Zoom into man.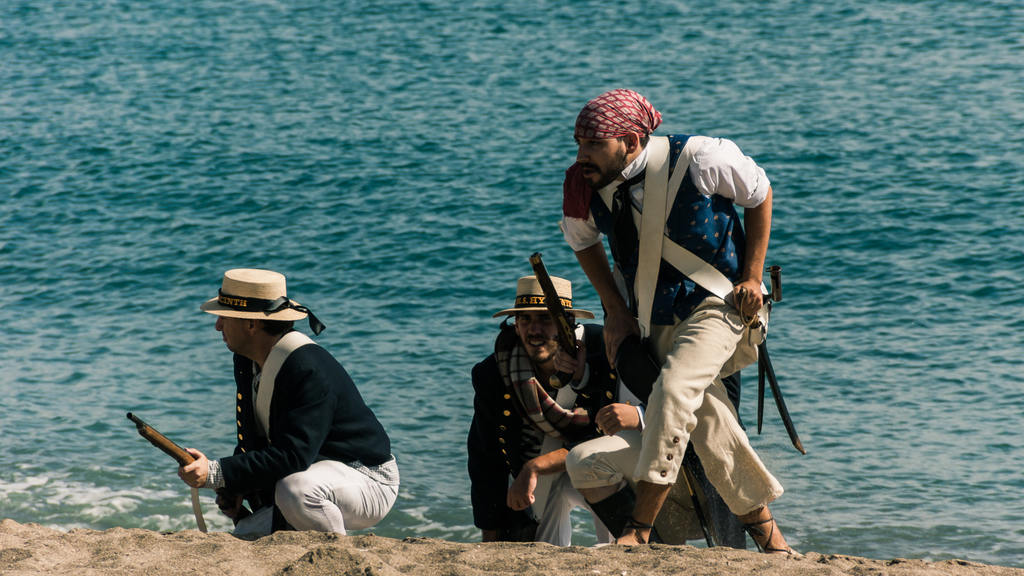
Zoom target: [171,255,390,550].
